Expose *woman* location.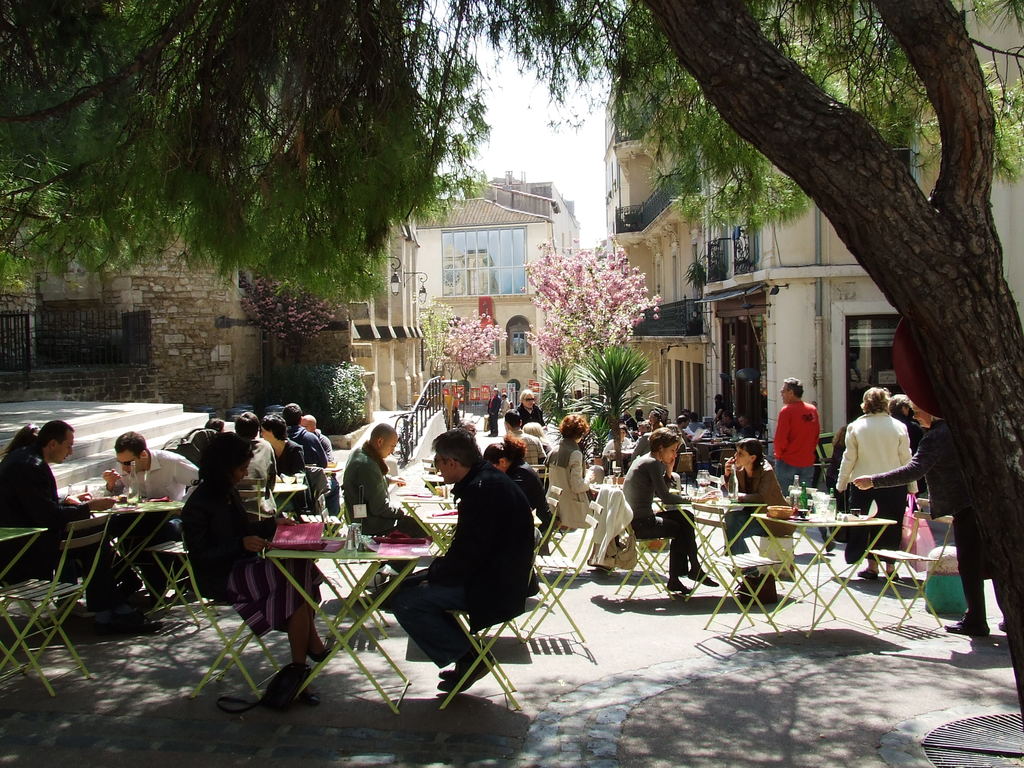
Exposed at (left=481, top=442, right=546, bottom=531).
